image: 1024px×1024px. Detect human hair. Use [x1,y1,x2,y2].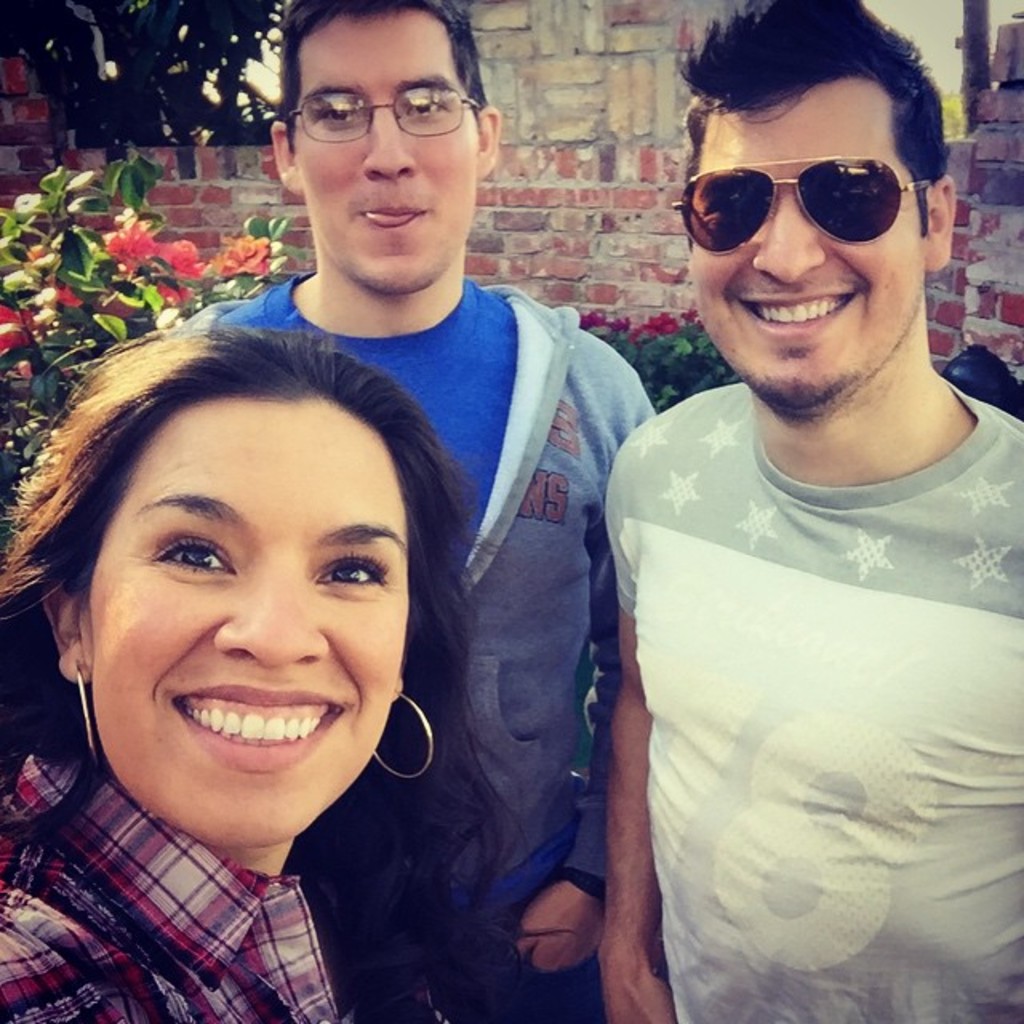
[686,21,952,226].
